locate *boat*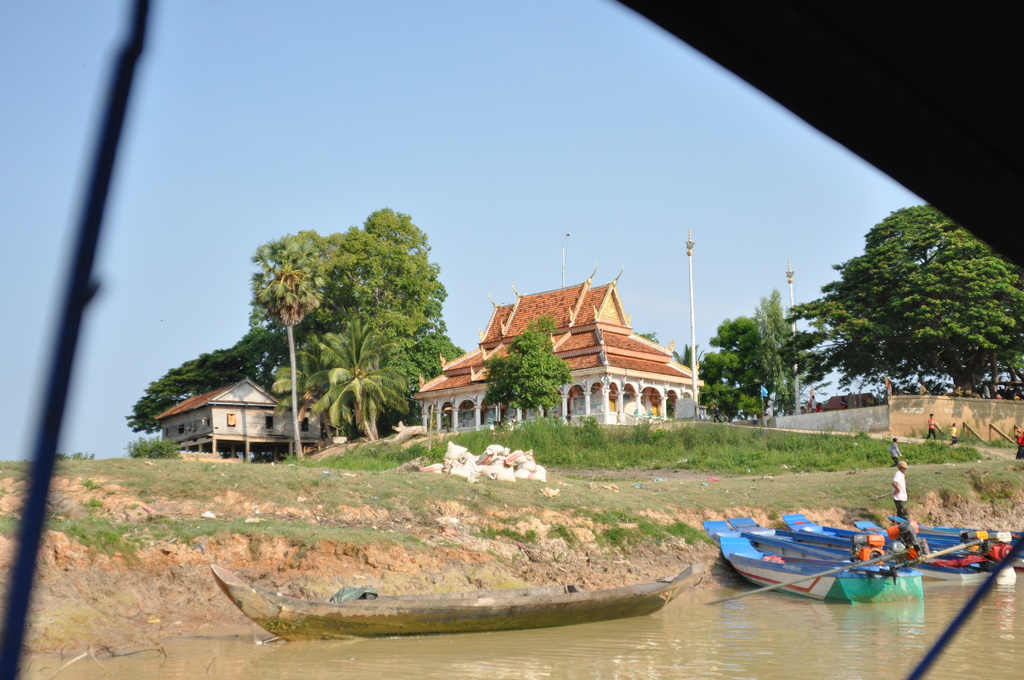
select_region(900, 512, 1023, 558)
